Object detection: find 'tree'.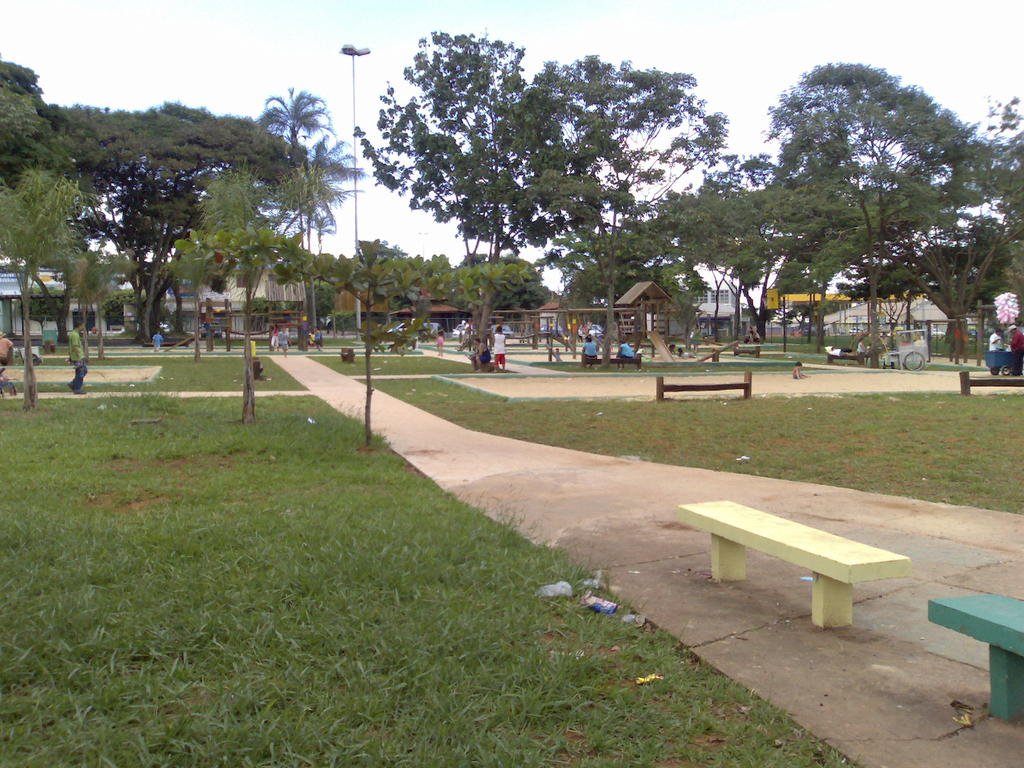
[562,262,710,338].
